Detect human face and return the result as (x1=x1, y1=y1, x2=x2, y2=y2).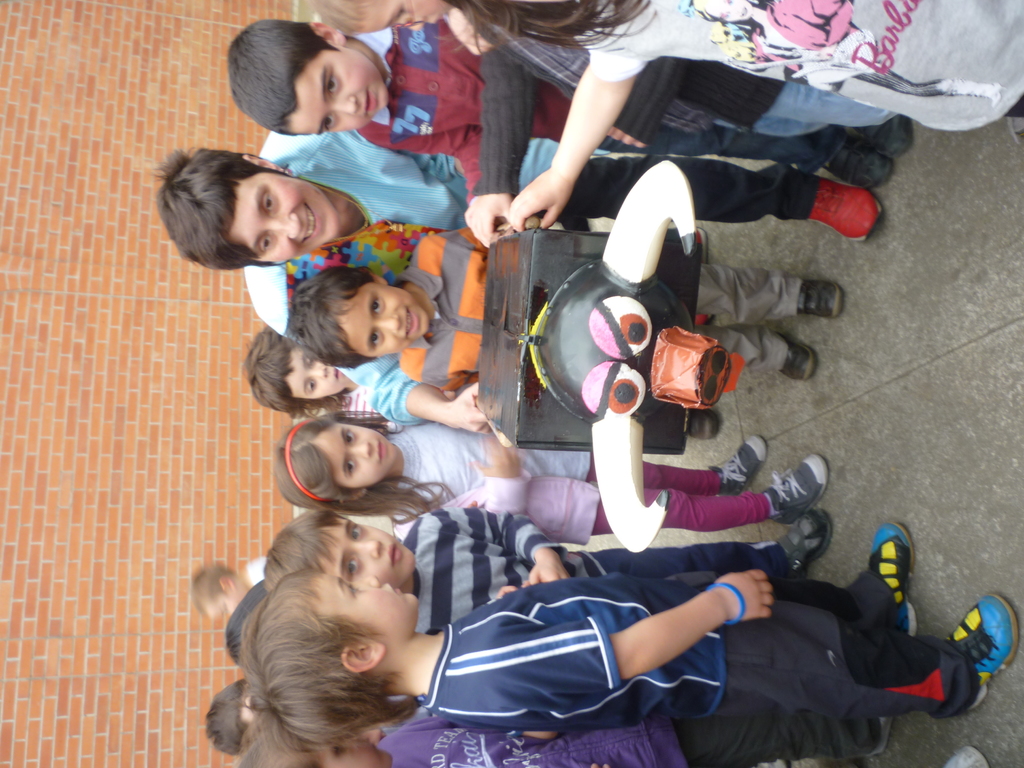
(x1=310, y1=572, x2=413, y2=643).
